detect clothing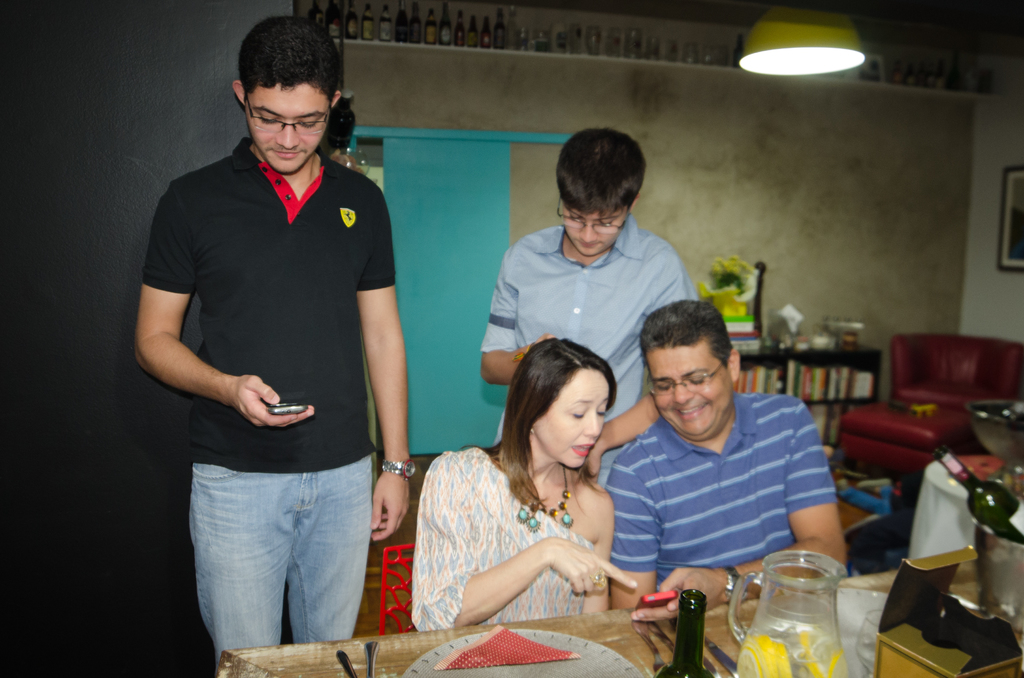
148/109/399/594
